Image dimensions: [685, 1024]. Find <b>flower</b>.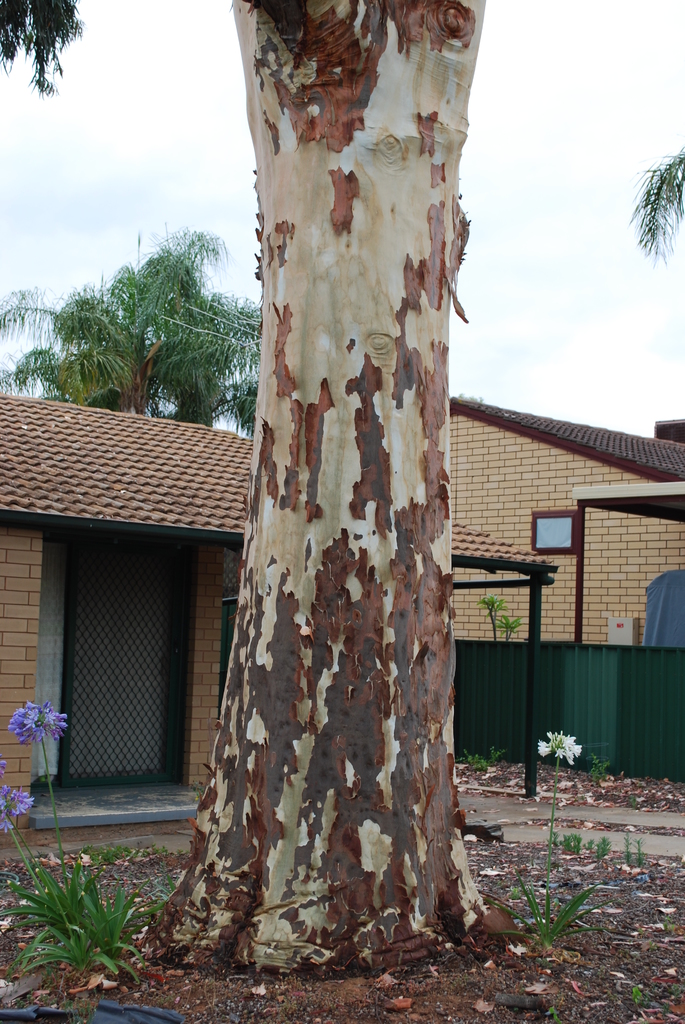
box(0, 787, 34, 830).
